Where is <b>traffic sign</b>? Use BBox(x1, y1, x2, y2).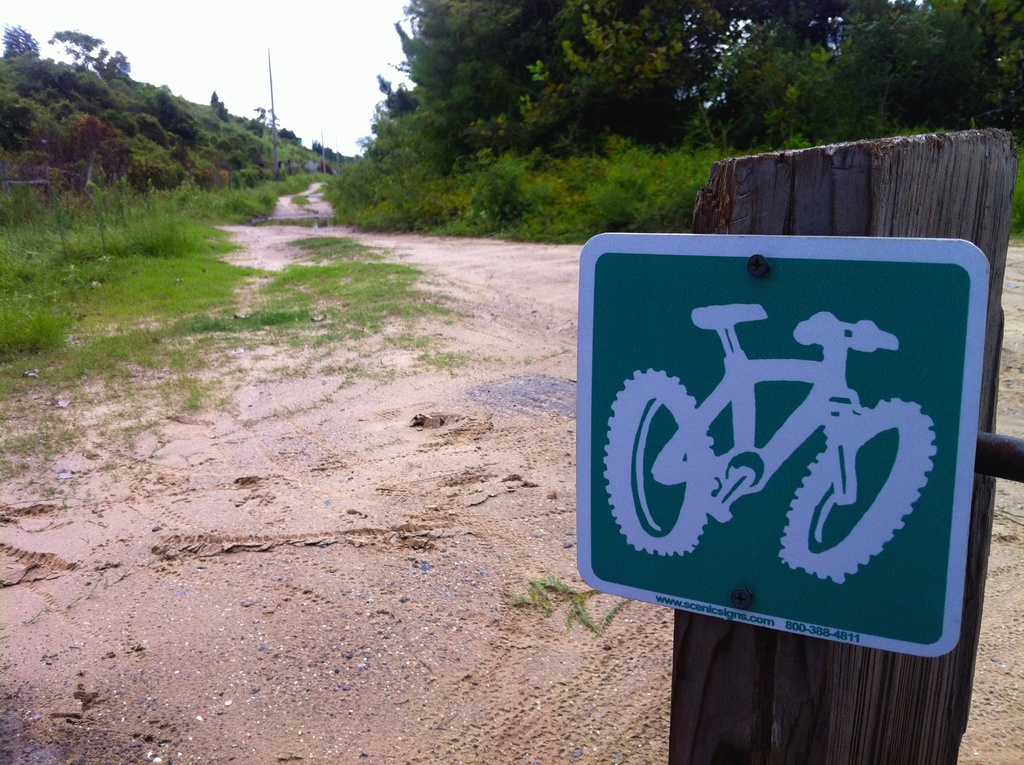
BBox(575, 238, 976, 660).
